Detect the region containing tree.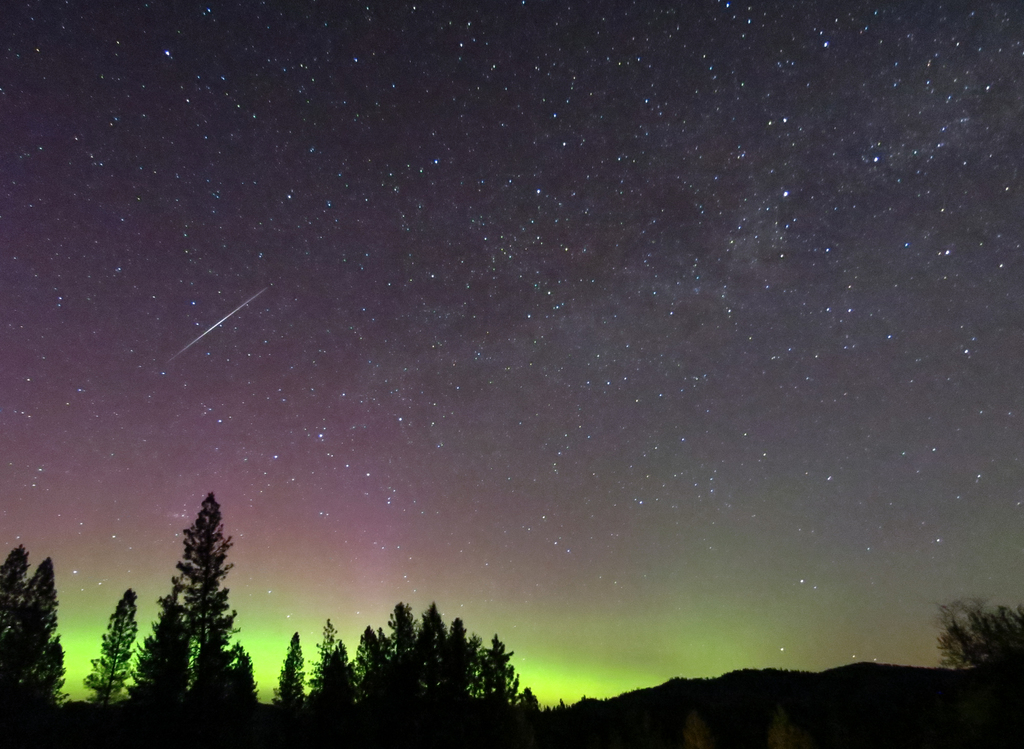
(left=316, top=616, right=360, bottom=736).
